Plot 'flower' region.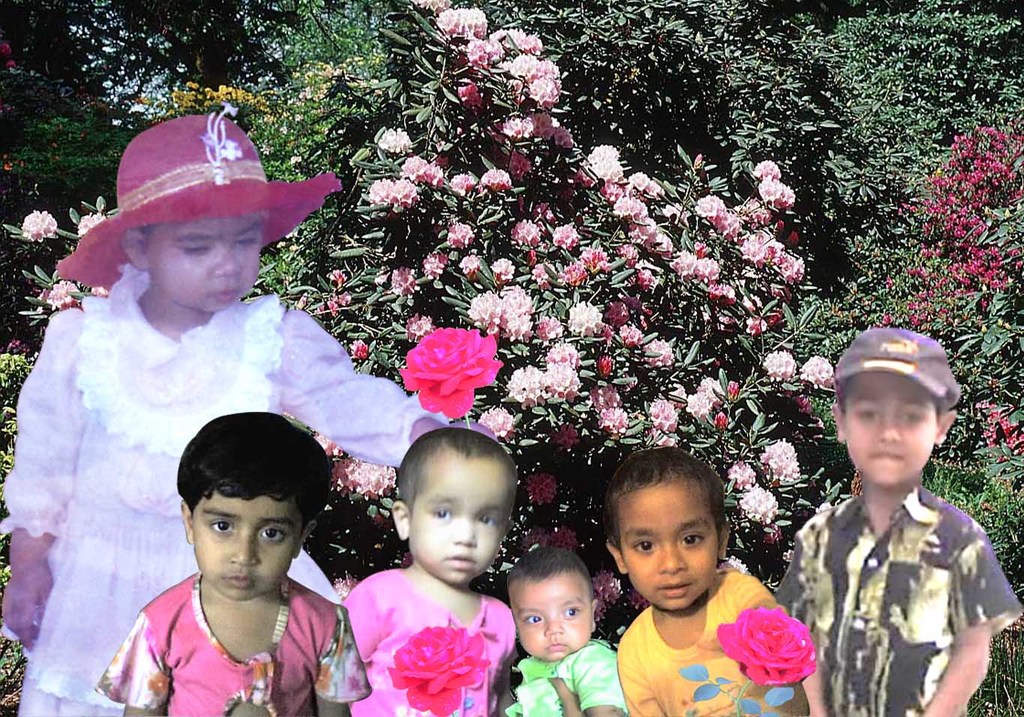
Plotted at 595/406/628/436.
